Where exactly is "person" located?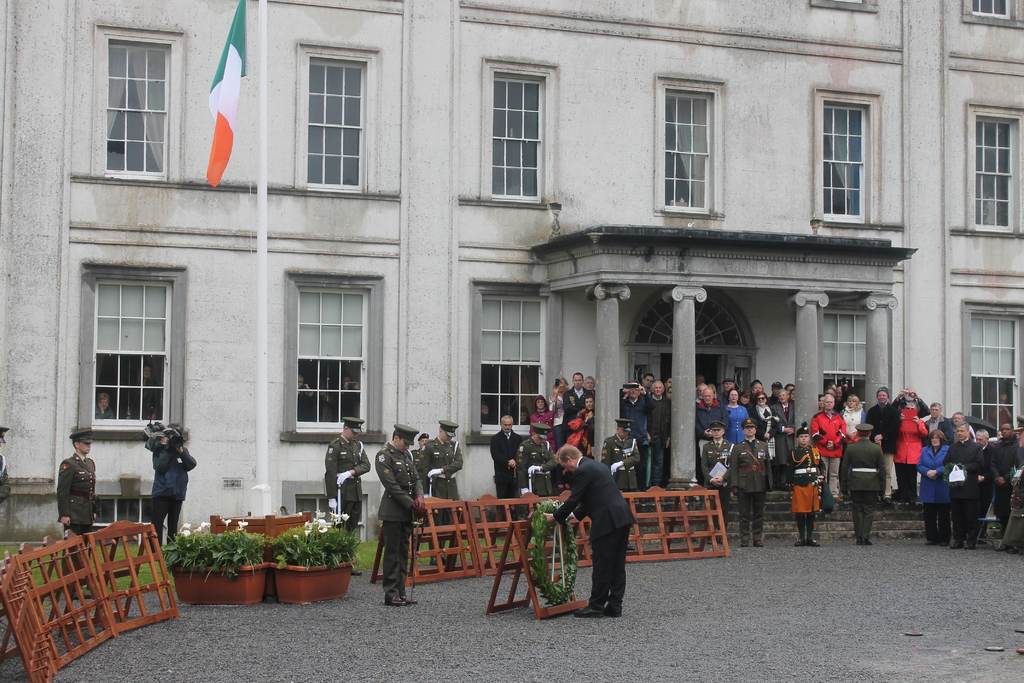
Its bounding box is <region>480, 400, 490, 422</region>.
